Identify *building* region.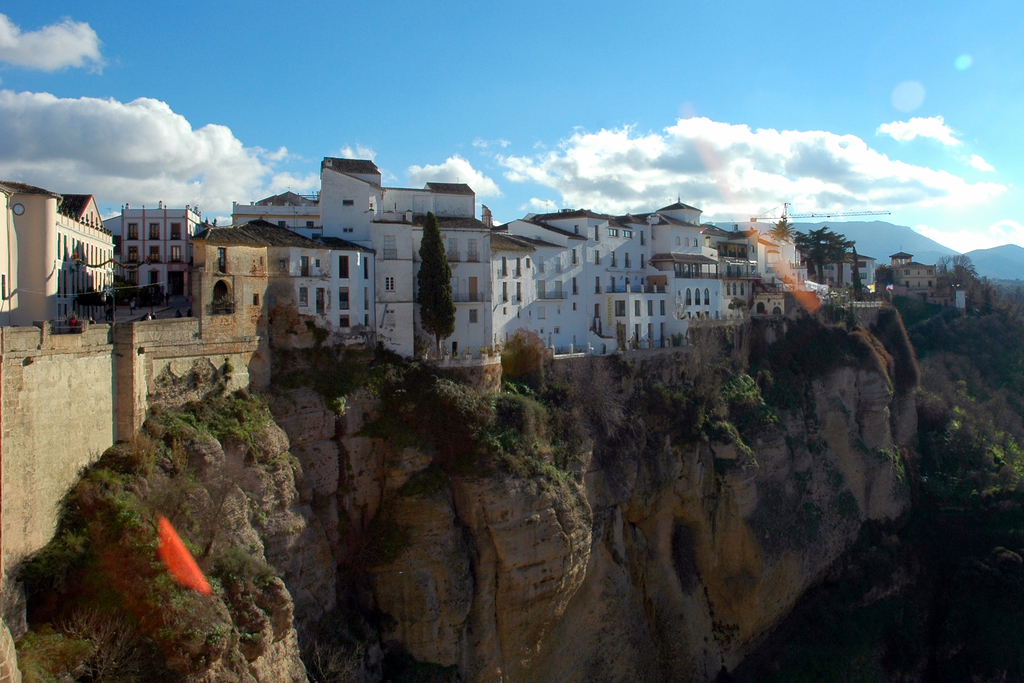
Region: locate(230, 159, 762, 383).
